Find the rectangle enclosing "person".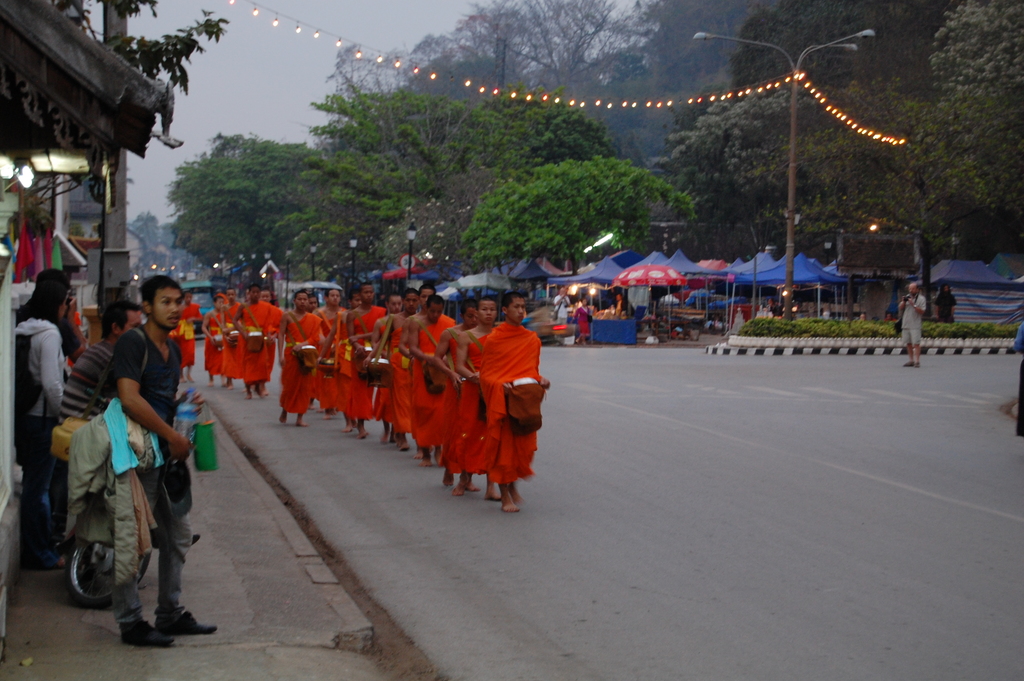
locate(611, 292, 636, 320).
